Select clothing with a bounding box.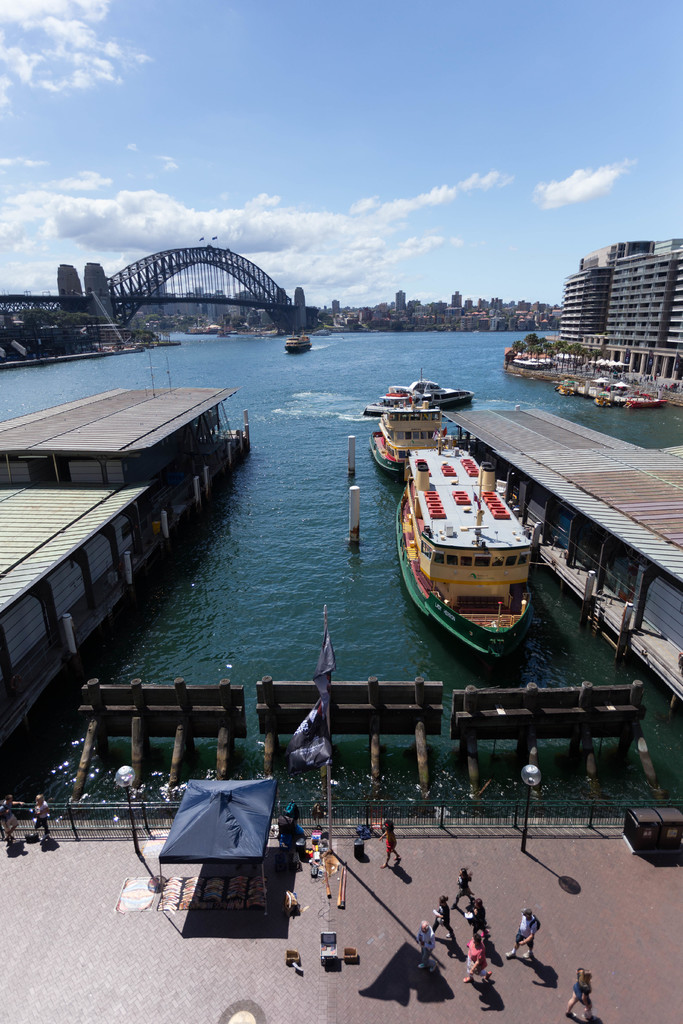
515,916,538,946.
